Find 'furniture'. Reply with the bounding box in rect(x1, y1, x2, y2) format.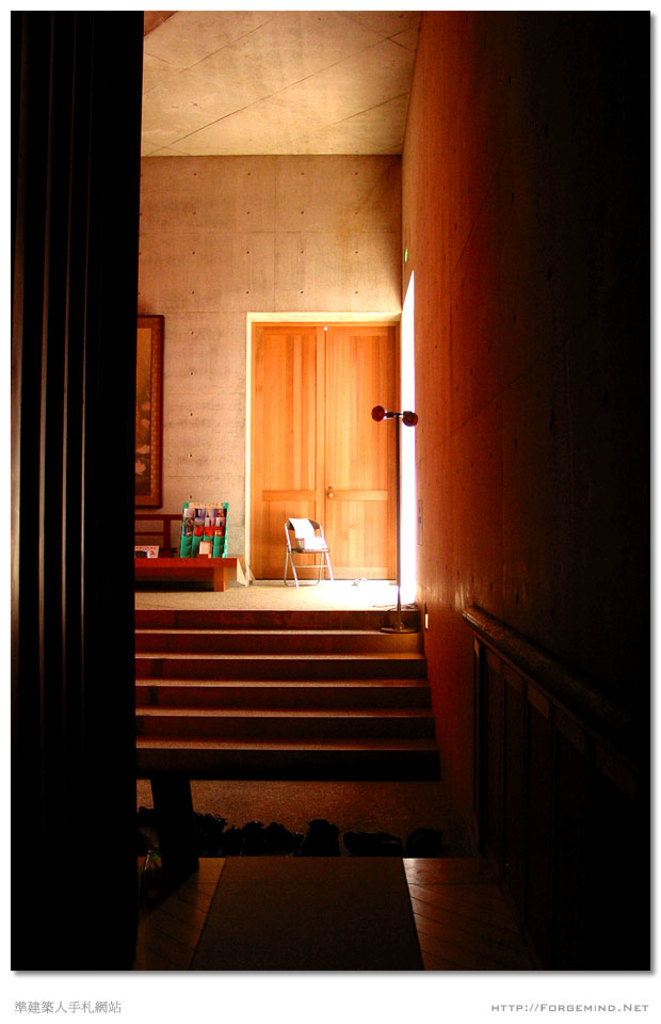
rect(284, 513, 329, 590).
